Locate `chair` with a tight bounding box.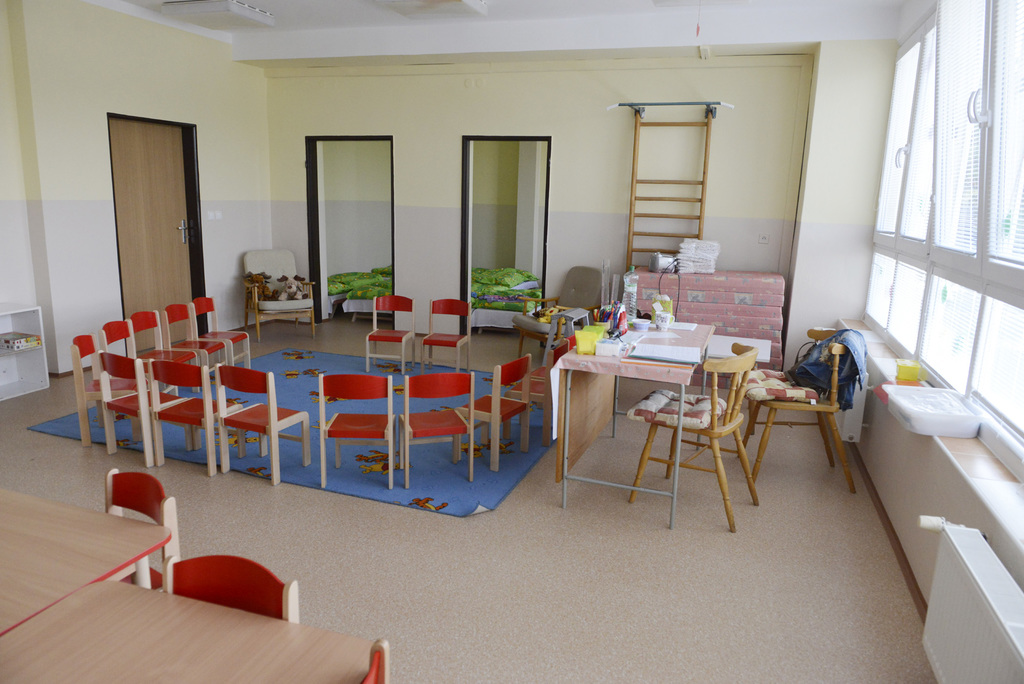
[left=356, top=637, right=388, bottom=683].
